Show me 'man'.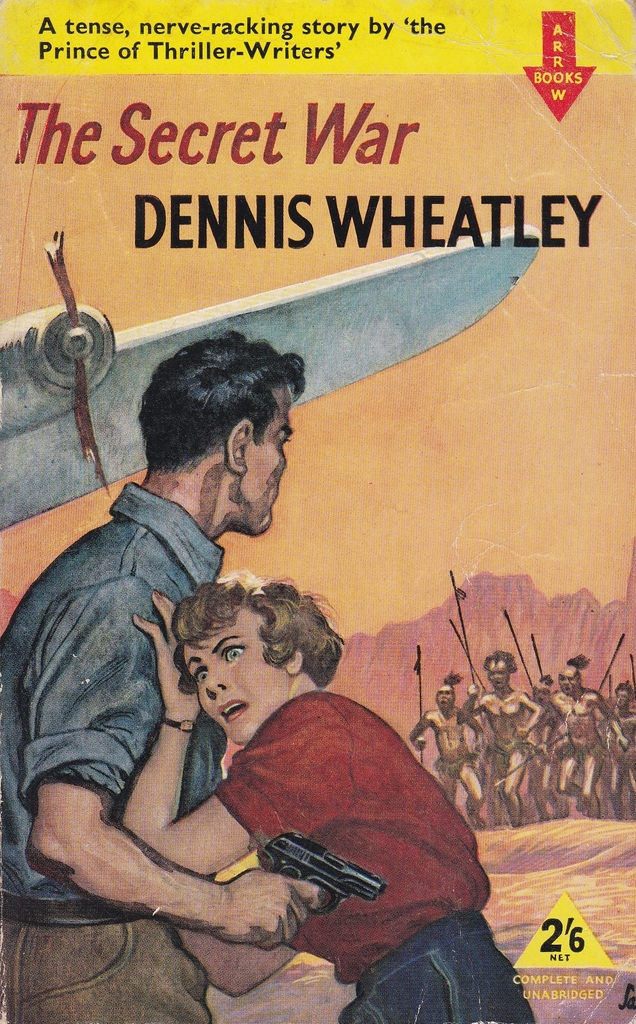
'man' is here: {"left": 1, "top": 351, "right": 287, "bottom": 982}.
